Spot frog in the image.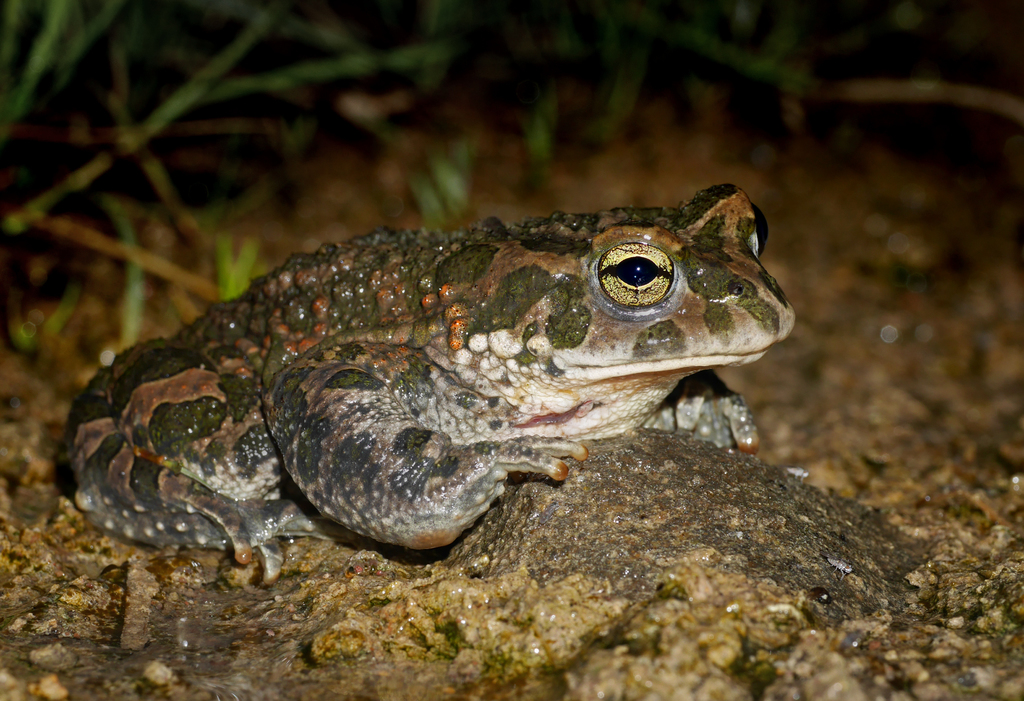
frog found at bbox=[65, 181, 798, 590].
